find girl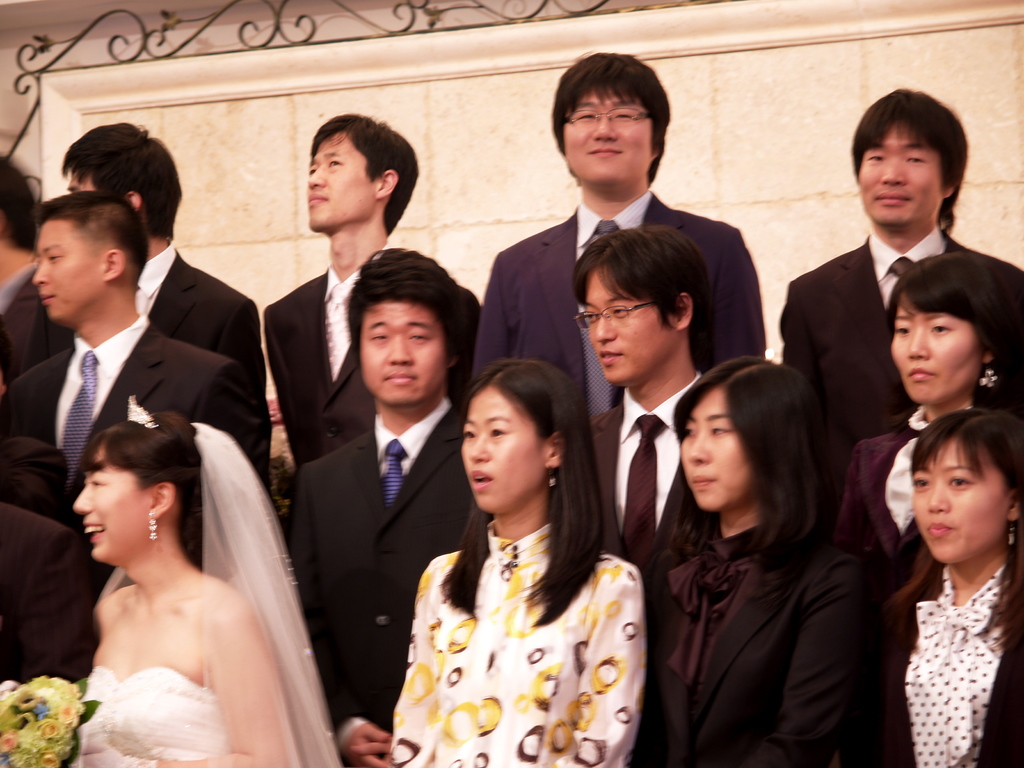
Rect(845, 406, 1023, 767)
